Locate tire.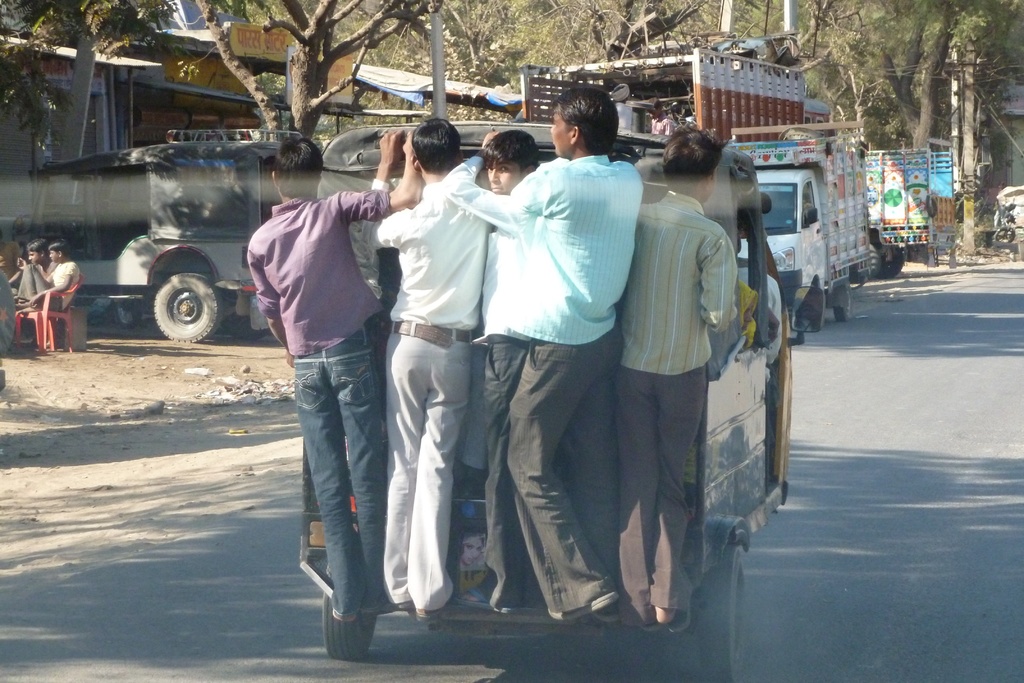
Bounding box: crop(816, 293, 828, 332).
